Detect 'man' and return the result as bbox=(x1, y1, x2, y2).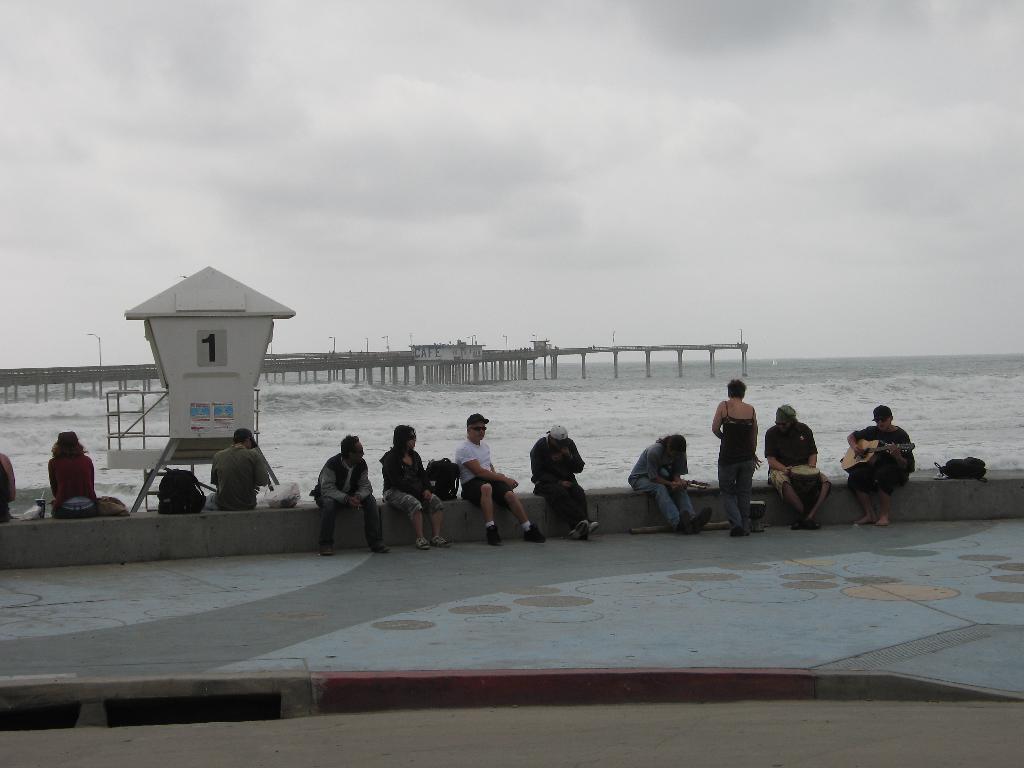
bbox=(452, 412, 550, 547).
